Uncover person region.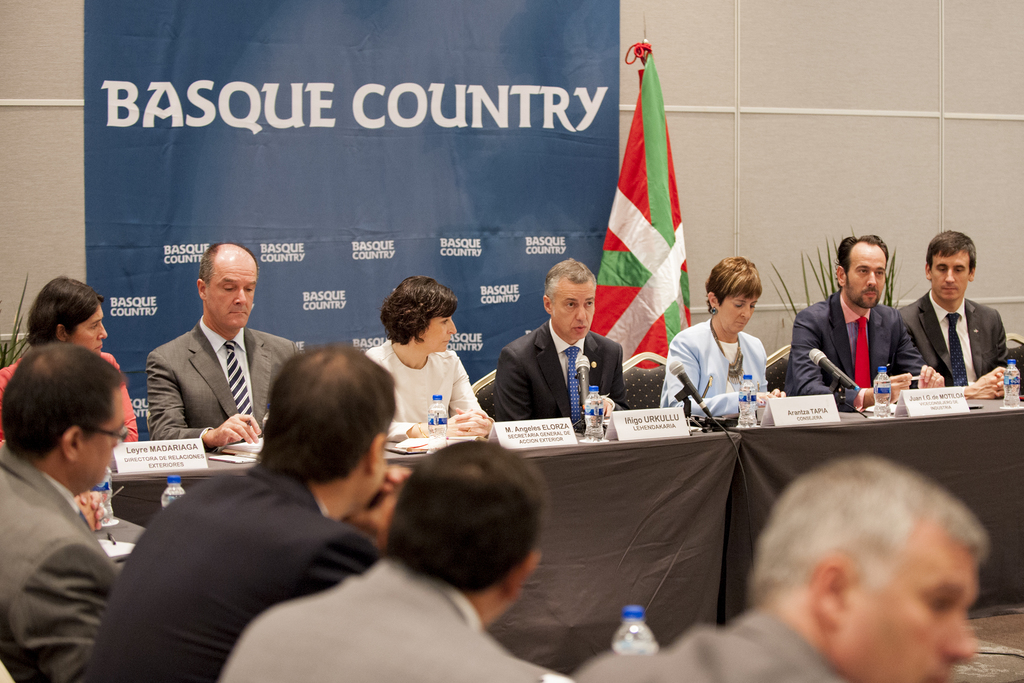
Uncovered: left=788, top=243, right=936, bottom=403.
